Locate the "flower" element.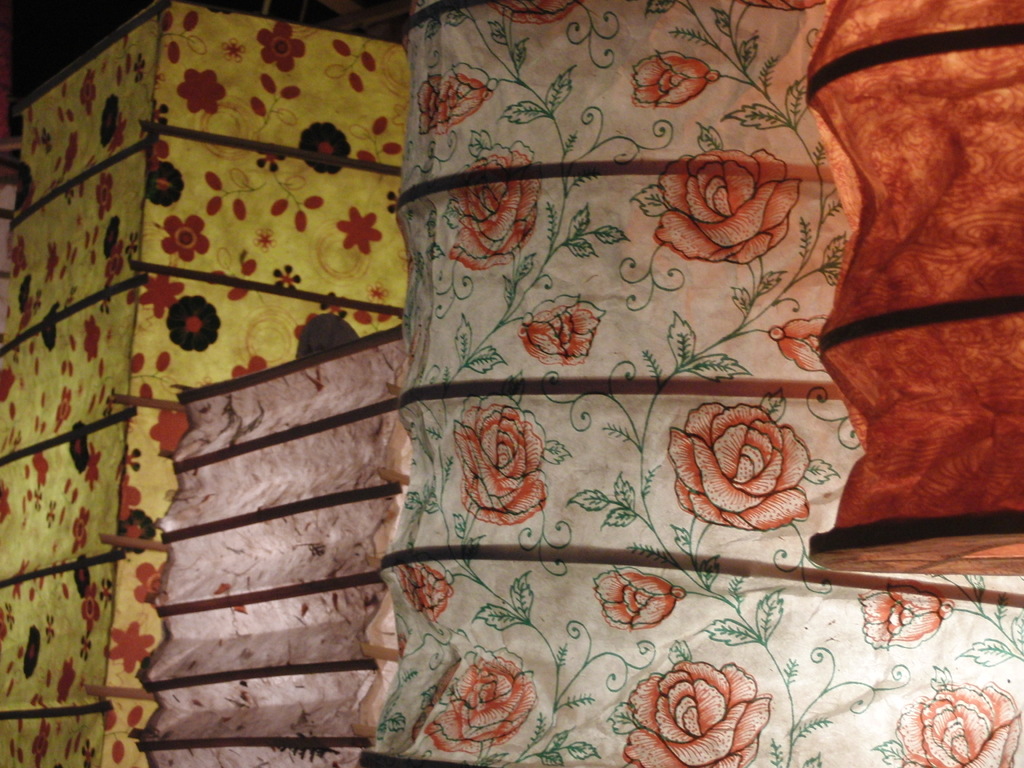
Element bbox: select_region(452, 400, 548, 525).
